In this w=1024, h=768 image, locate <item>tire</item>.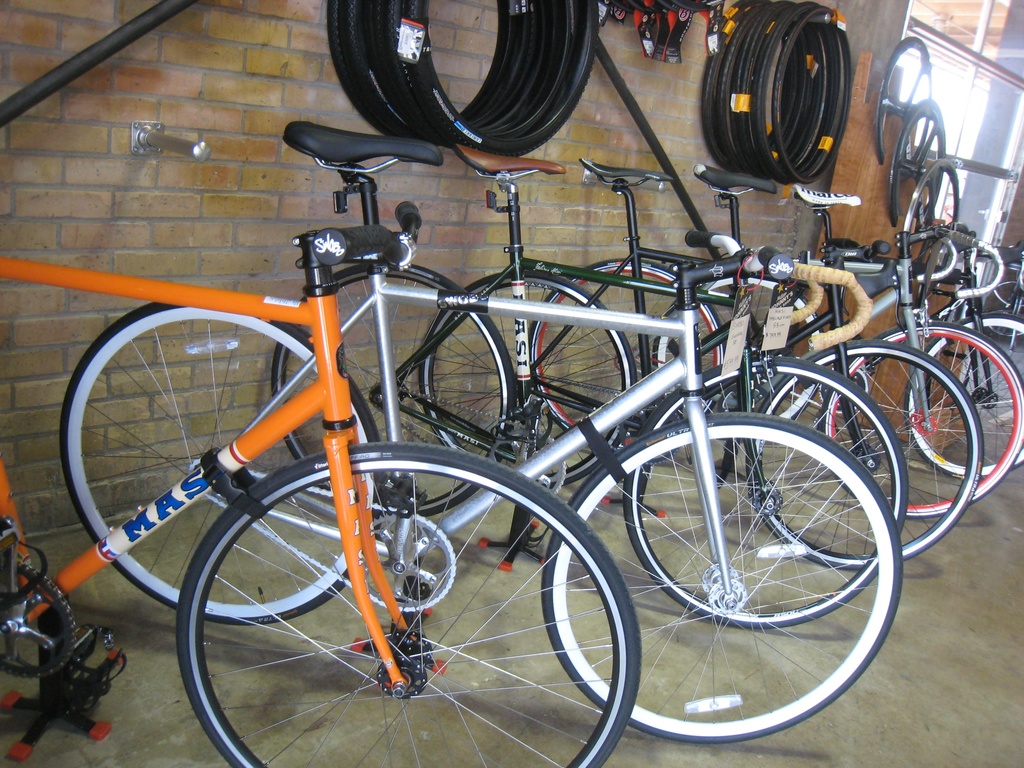
Bounding box: bbox=[541, 412, 902, 742].
